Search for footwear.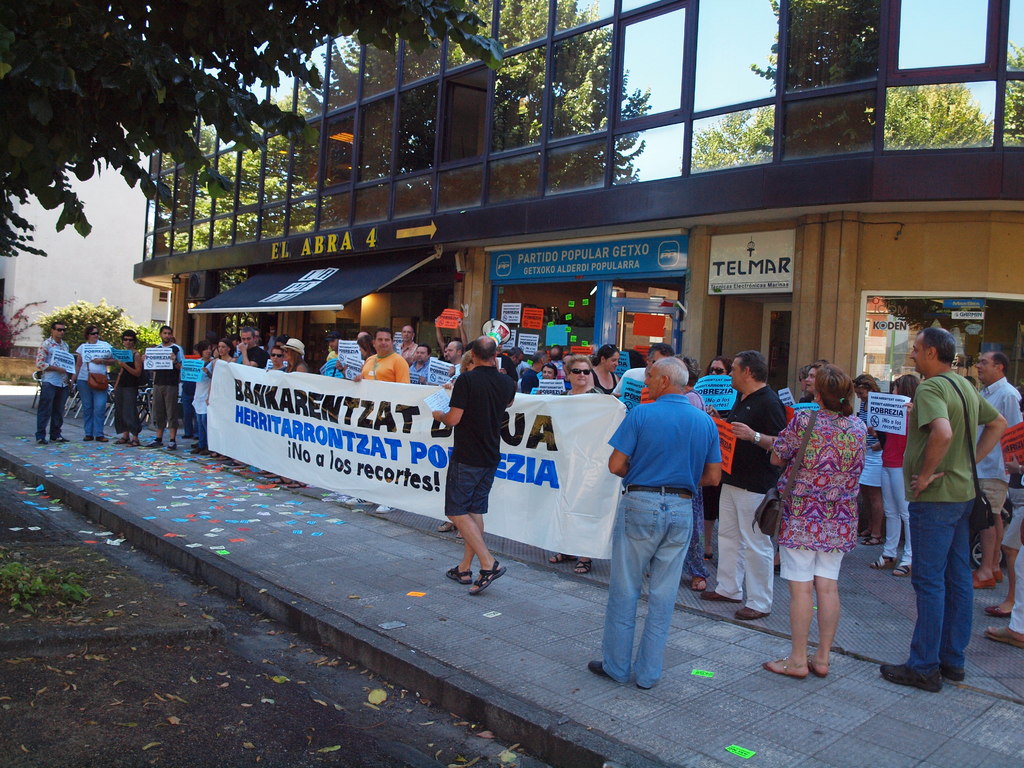
Found at <bbox>55, 435, 67, 442</bbox>.
